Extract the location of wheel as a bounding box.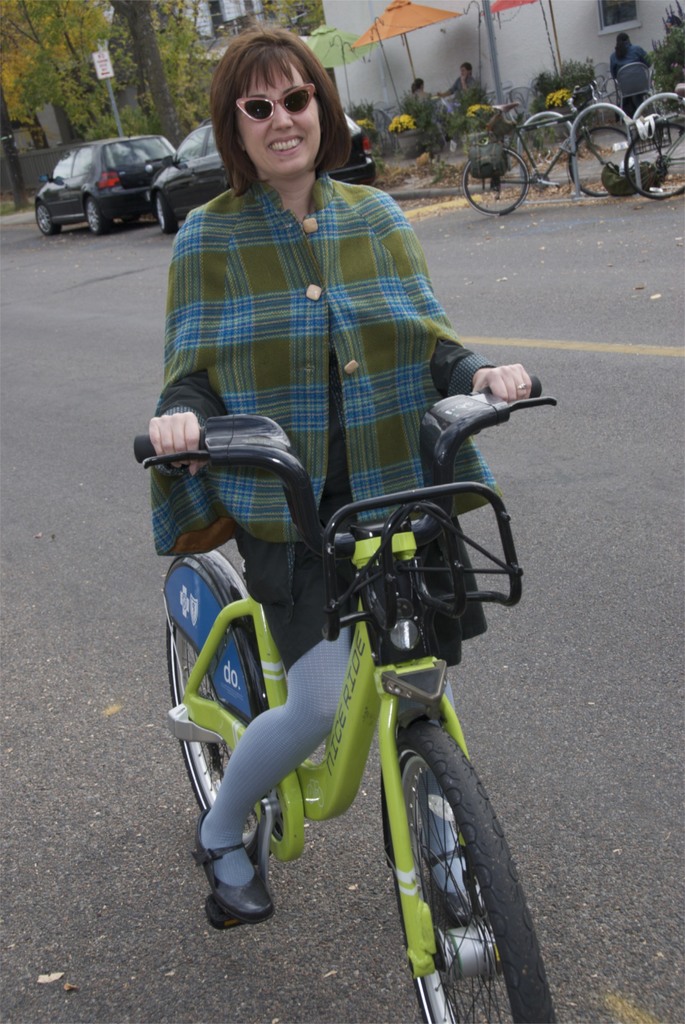
left=85, top=195, right=111, bottom=234.
